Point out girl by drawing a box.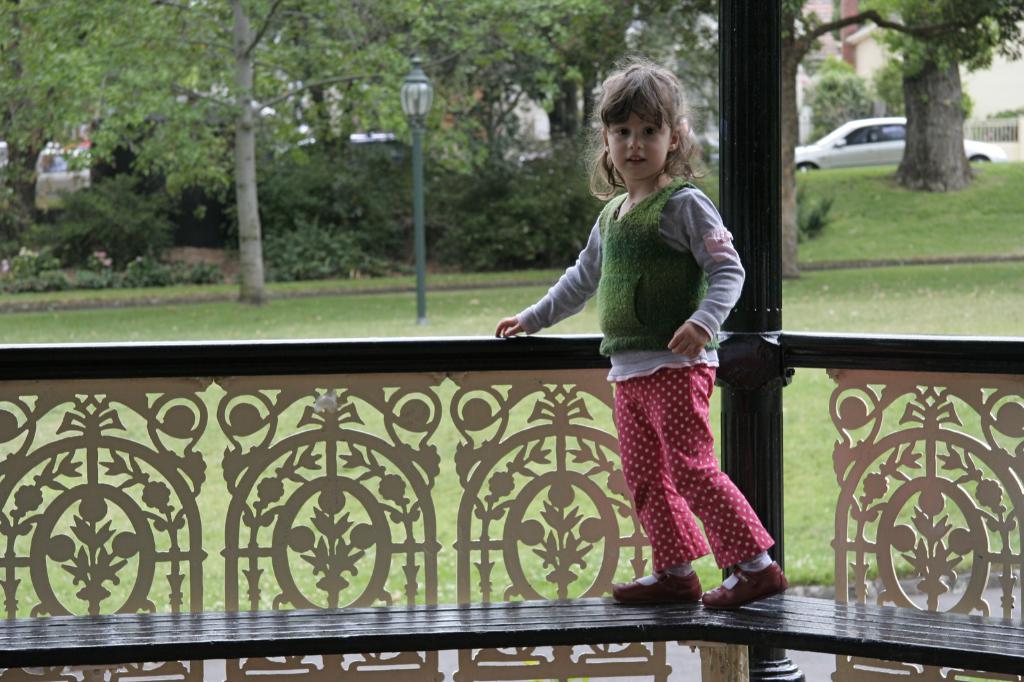
crop(493, 62, 792, 600).
